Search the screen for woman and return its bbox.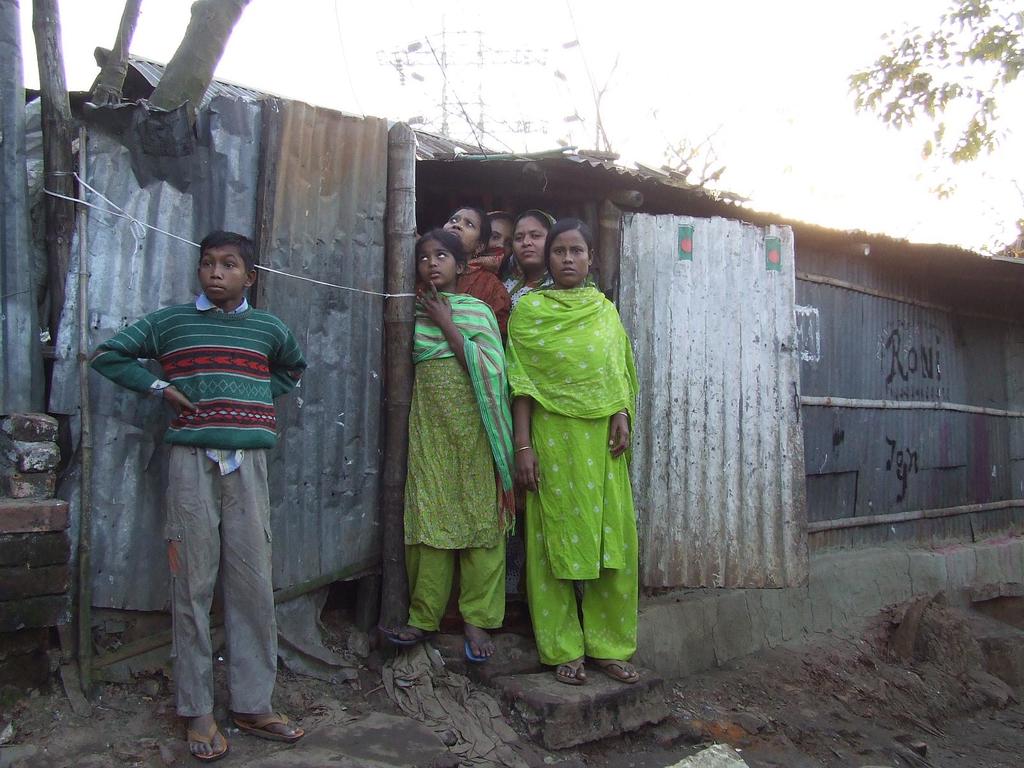
Found: region(483, 209, 526, 279).
